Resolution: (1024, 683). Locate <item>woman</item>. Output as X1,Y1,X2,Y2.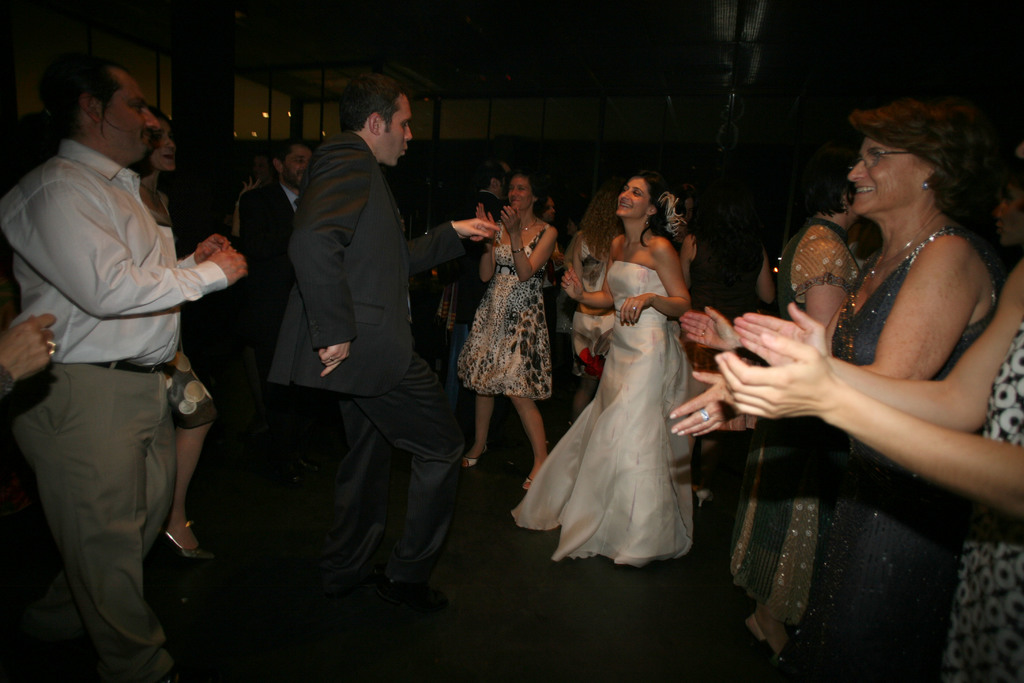
665,193,726,306.
